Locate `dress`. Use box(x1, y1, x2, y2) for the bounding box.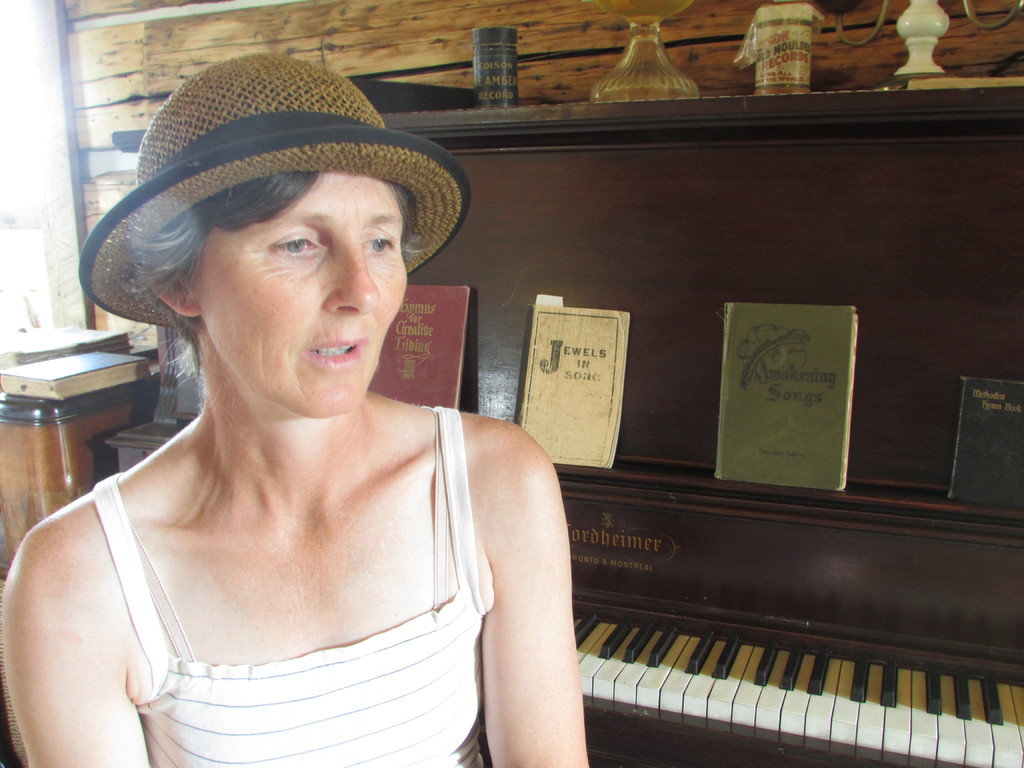
box(86, 406, 484, 767).
